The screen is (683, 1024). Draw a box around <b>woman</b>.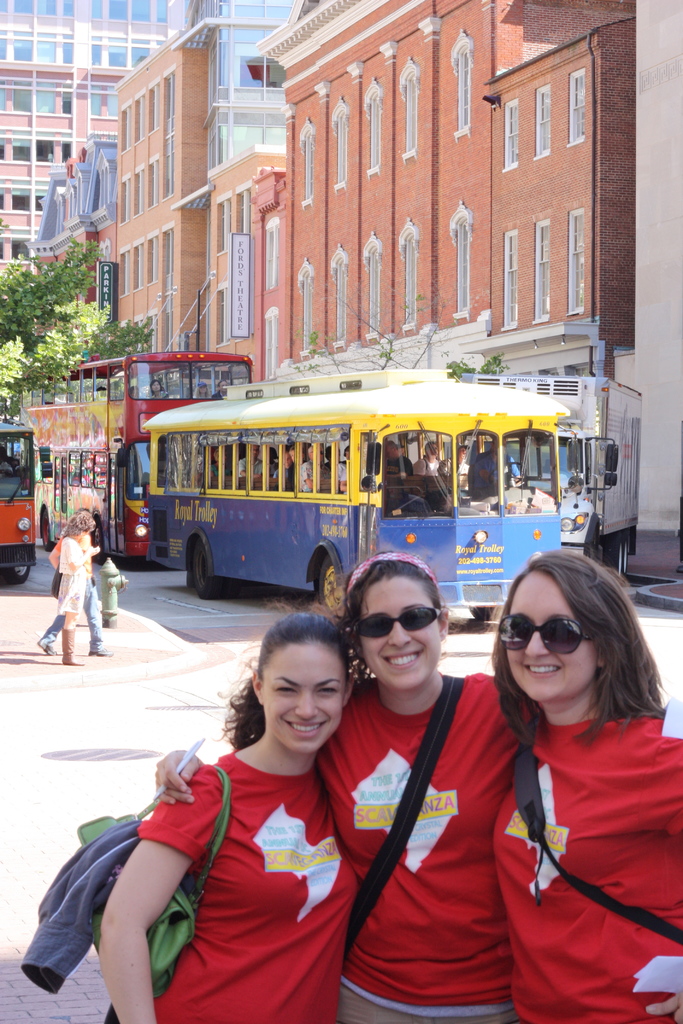
rect(95, 610, 368, 1023).
